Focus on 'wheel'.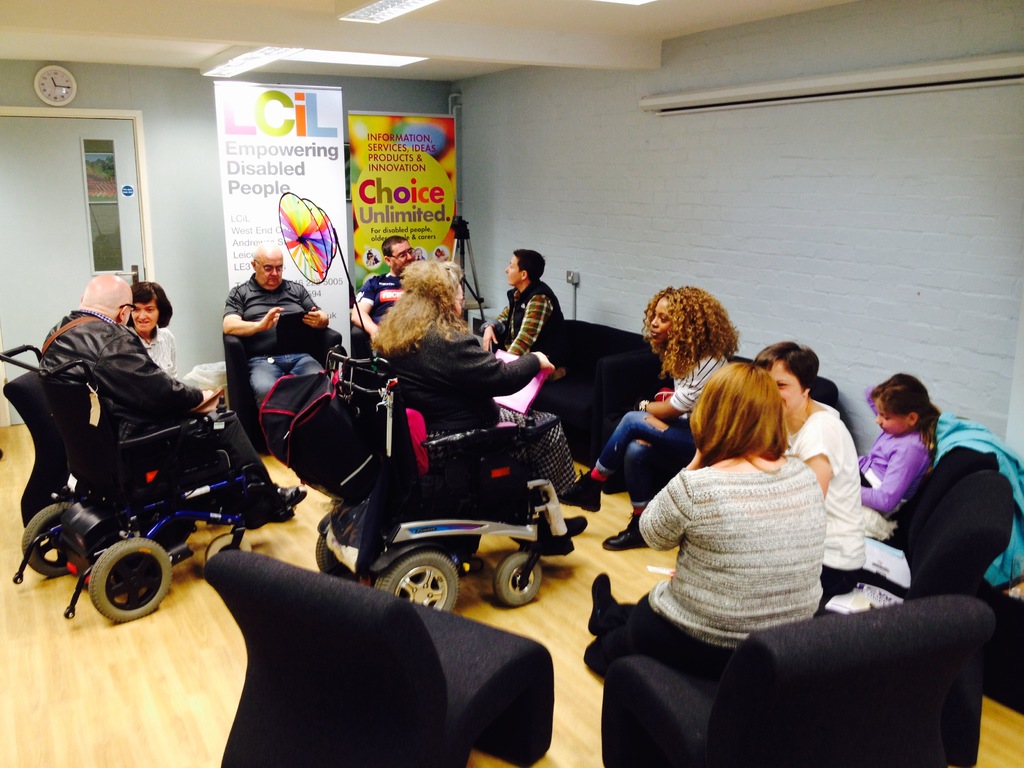
Focused at Rect(316, 518, 363, 574).
